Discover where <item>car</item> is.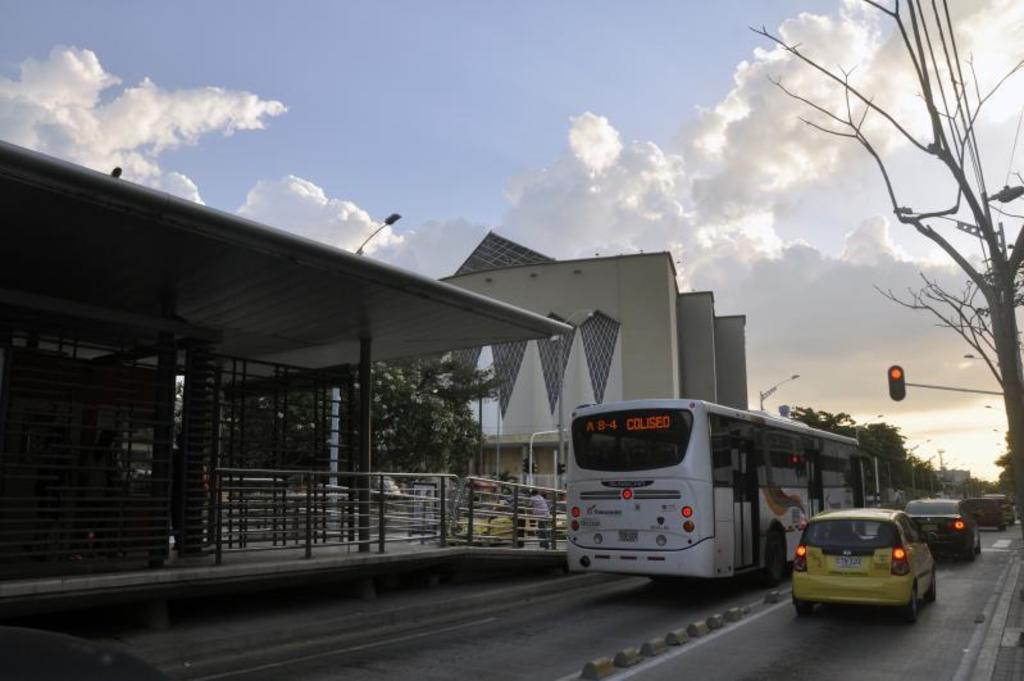
Discovered at box=[982, 492, 1012, 522].
